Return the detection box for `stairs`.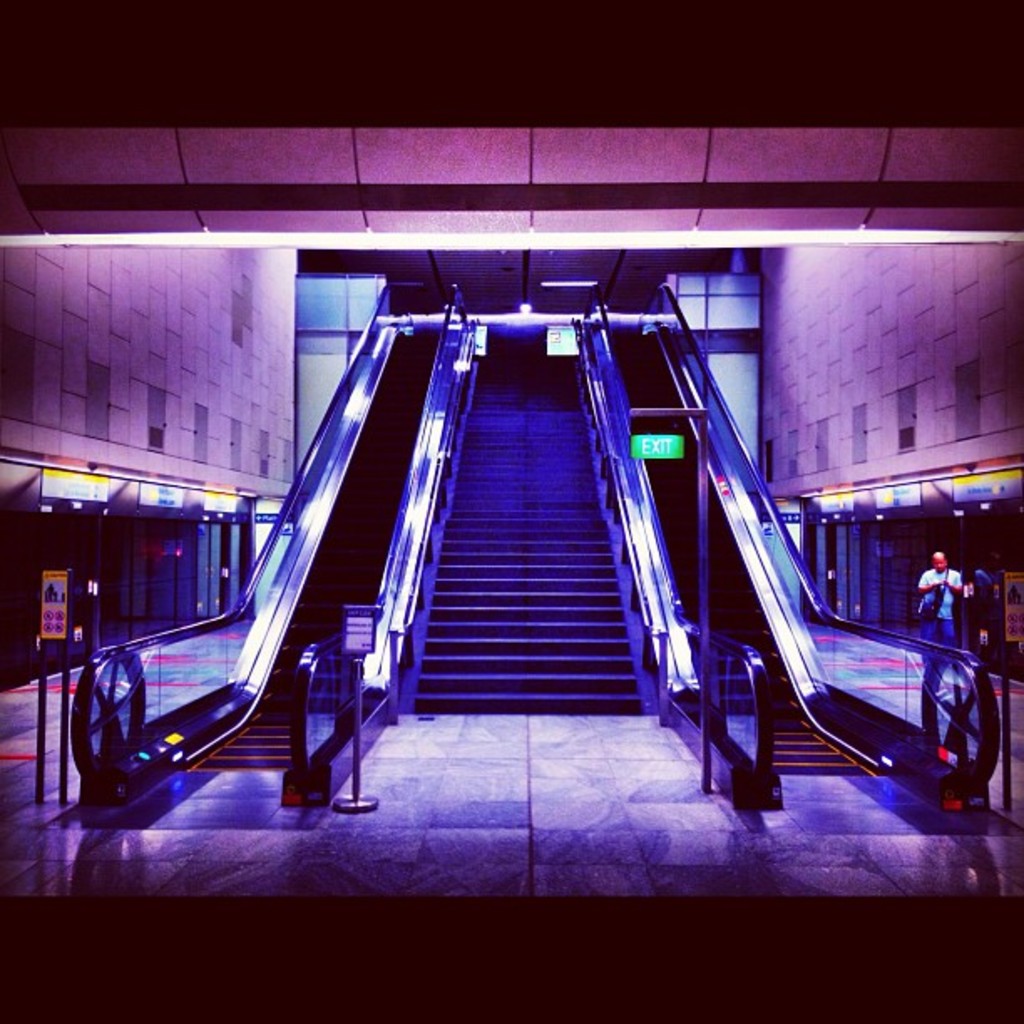
398,340,649,719.
